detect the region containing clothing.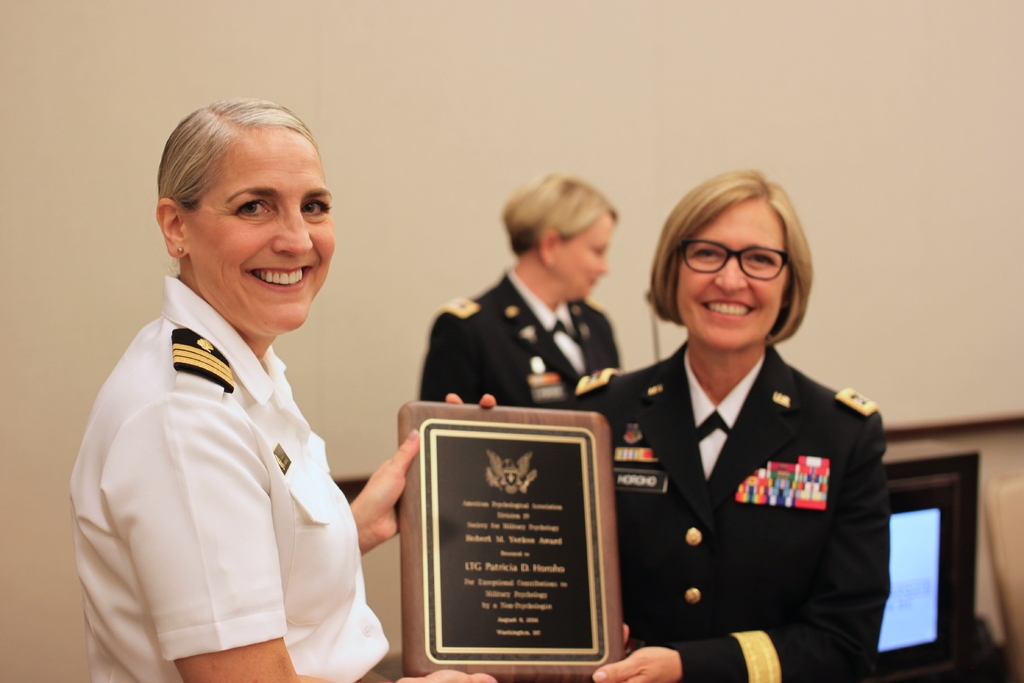
locate(416, 270, 616, 423).
